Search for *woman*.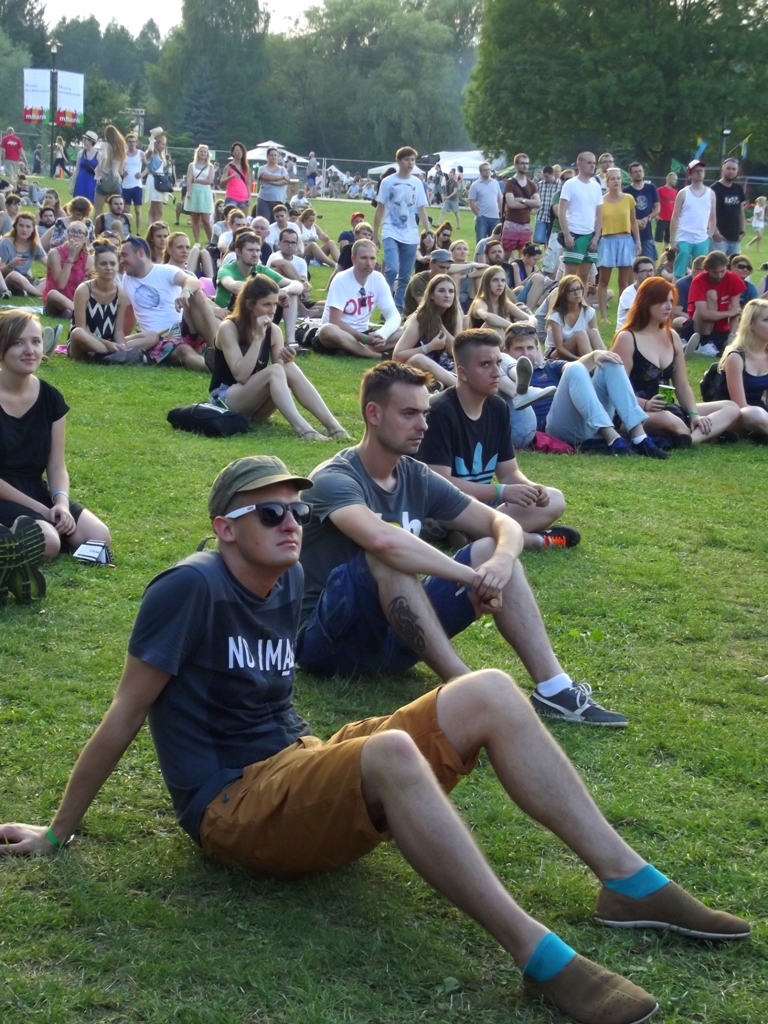
Found at bbox=[467, 266, 533, 351].
